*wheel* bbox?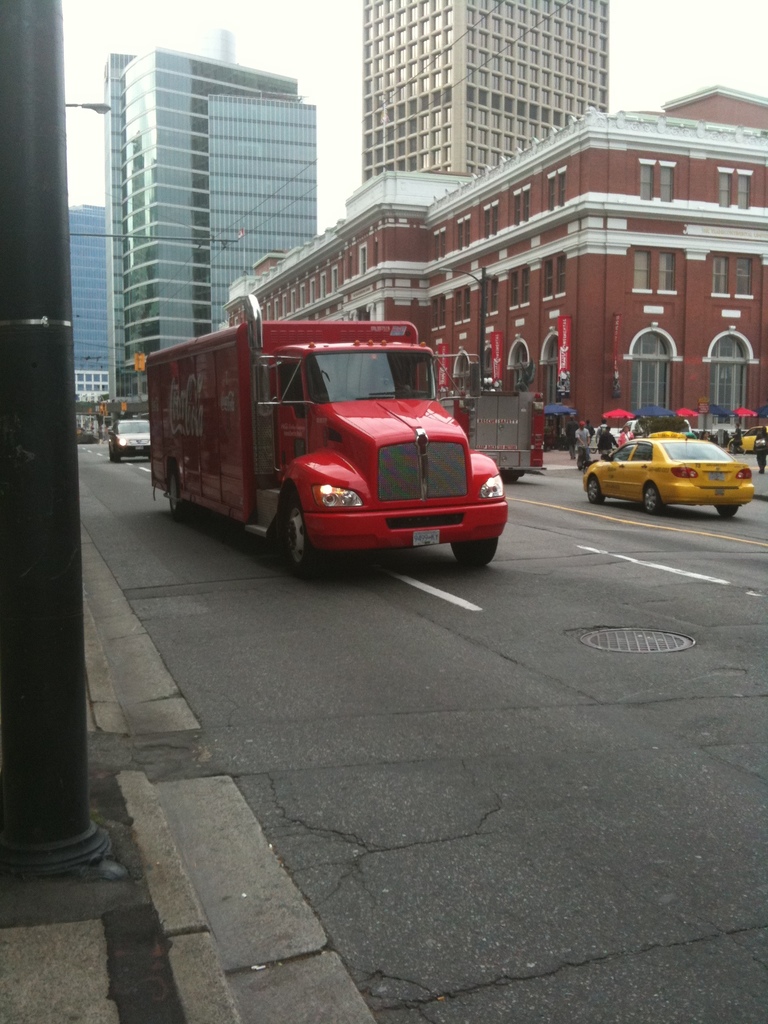
detection(170, 467, 184, 519)
